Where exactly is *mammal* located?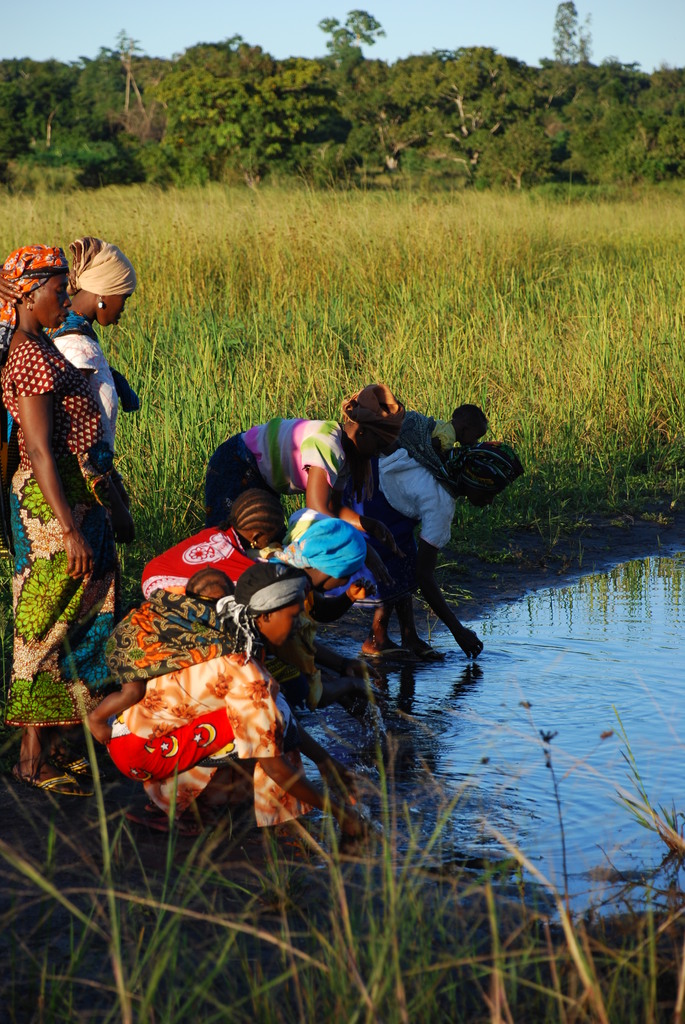
Its bounding box is 198 381 406 521.
